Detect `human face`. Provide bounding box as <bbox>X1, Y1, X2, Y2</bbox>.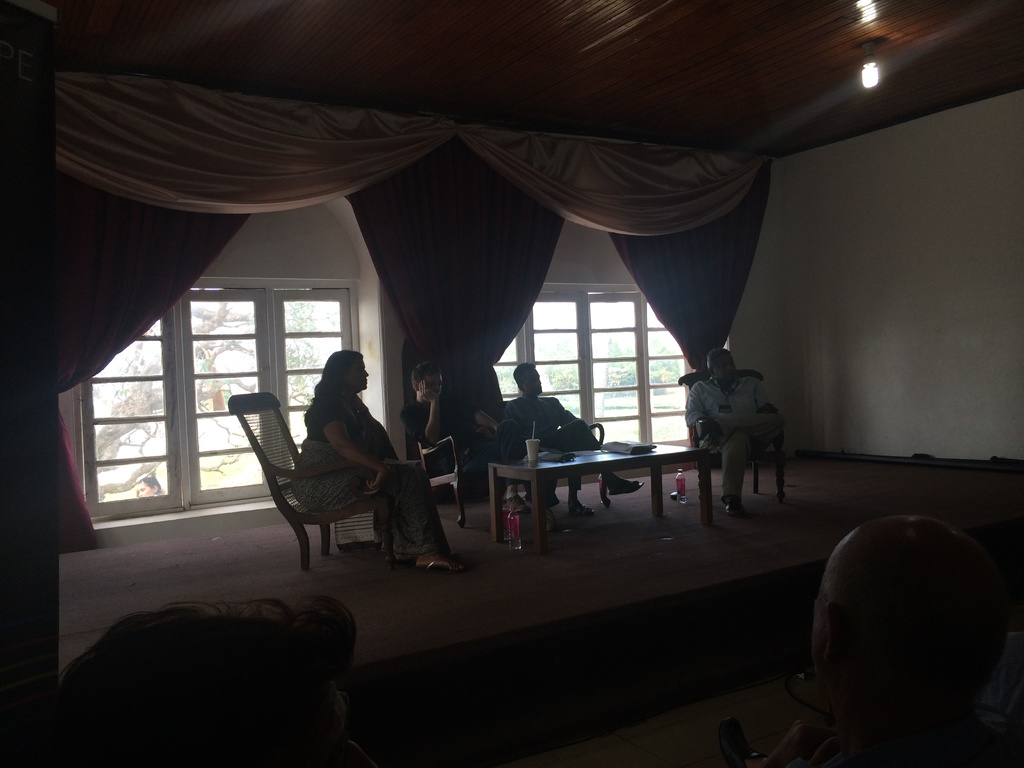
<bbox>424, 367, 442, 393</bbox>.
